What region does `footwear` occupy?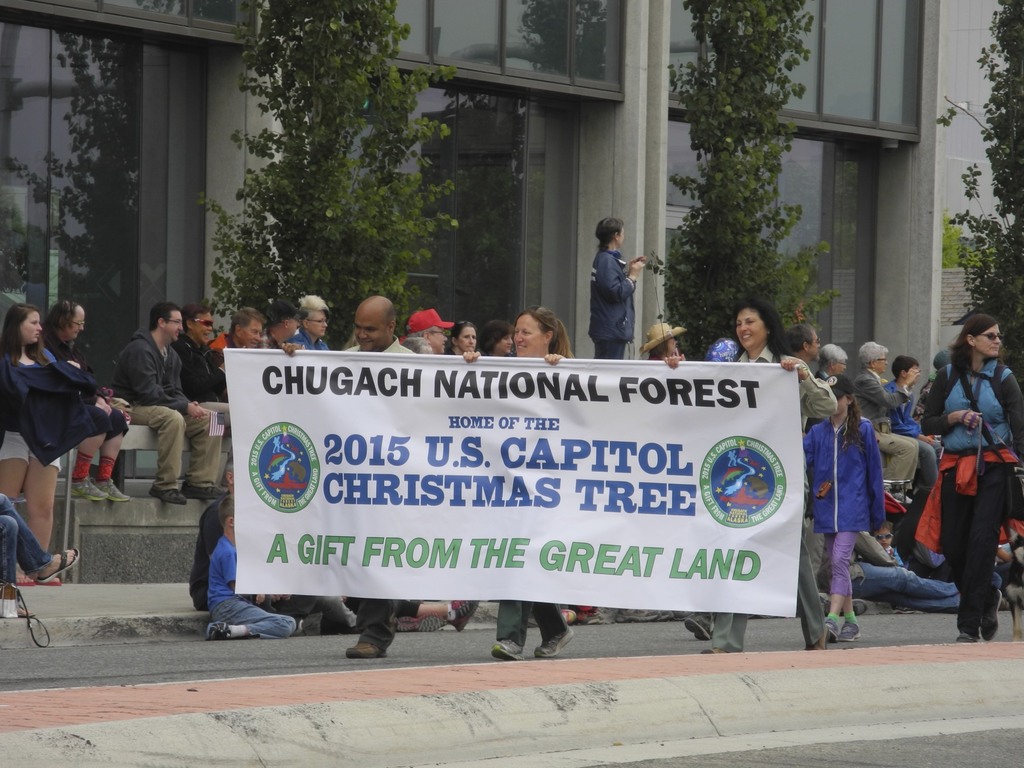
rect(14, 569, 36, 587).
